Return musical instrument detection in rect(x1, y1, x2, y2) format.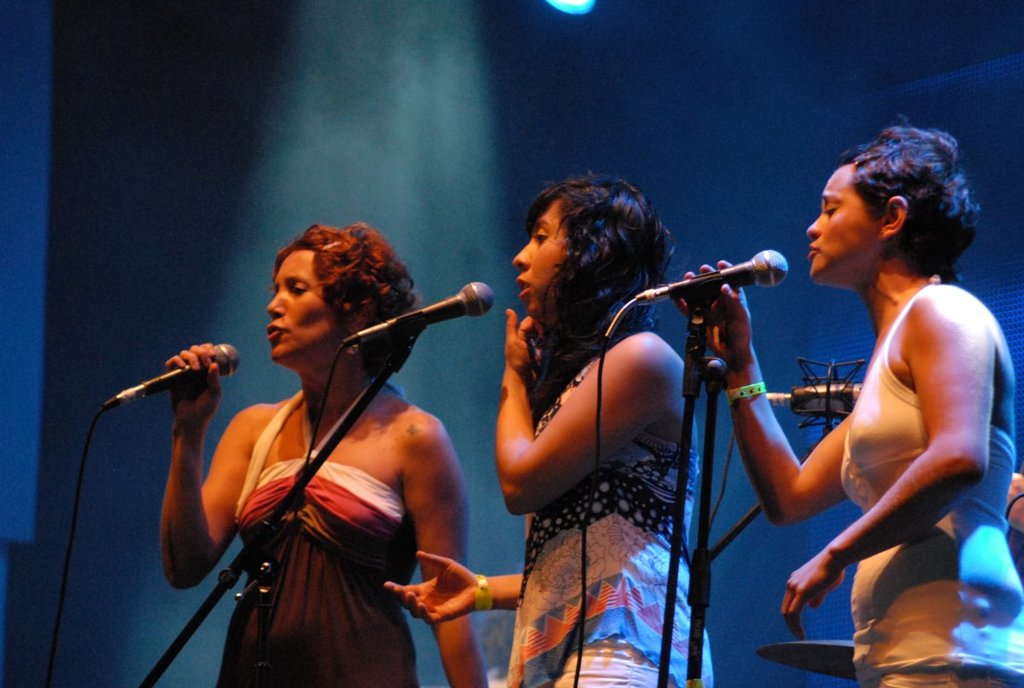
rect(757, 638, 856, 680).
